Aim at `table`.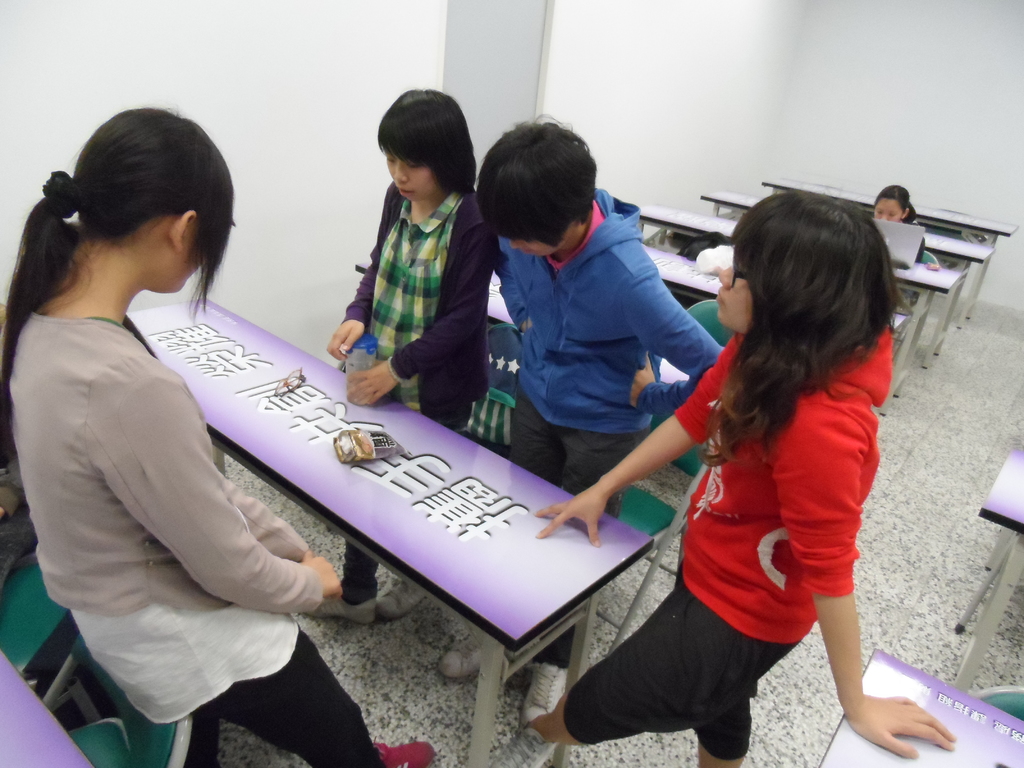
Aimed at 762 174 1020 328.
